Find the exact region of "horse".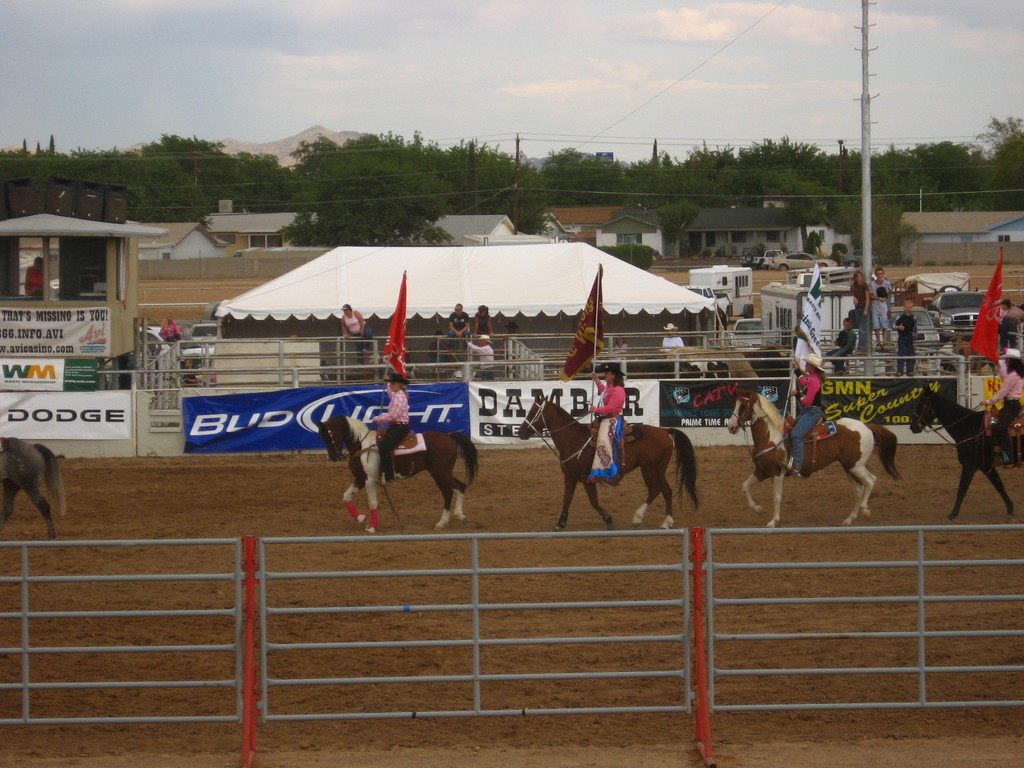
Exact region: bbox=(316, 415, 479, 537).
